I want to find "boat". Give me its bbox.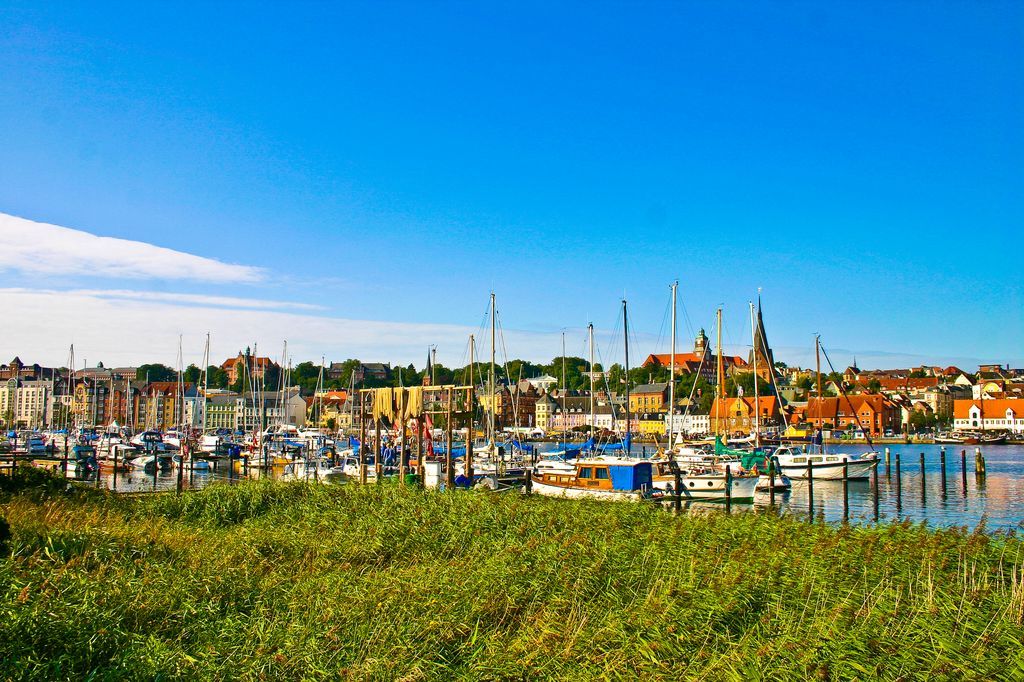
detection(651, 321, 751, 503).
